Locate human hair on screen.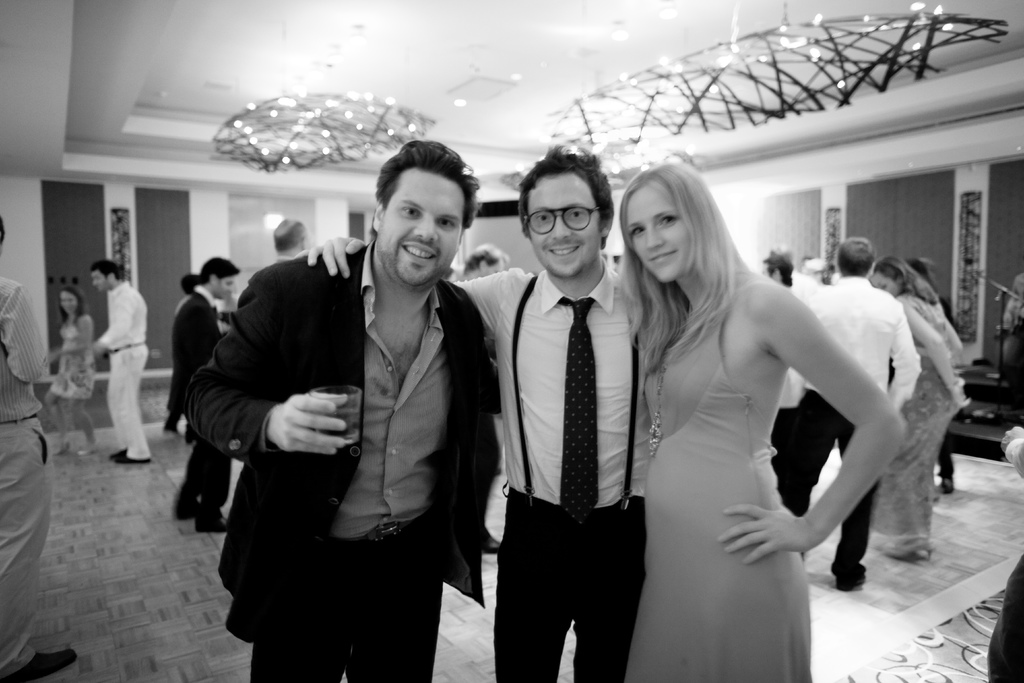
On screen at left=836, top=236, right=876, bottom=273.
